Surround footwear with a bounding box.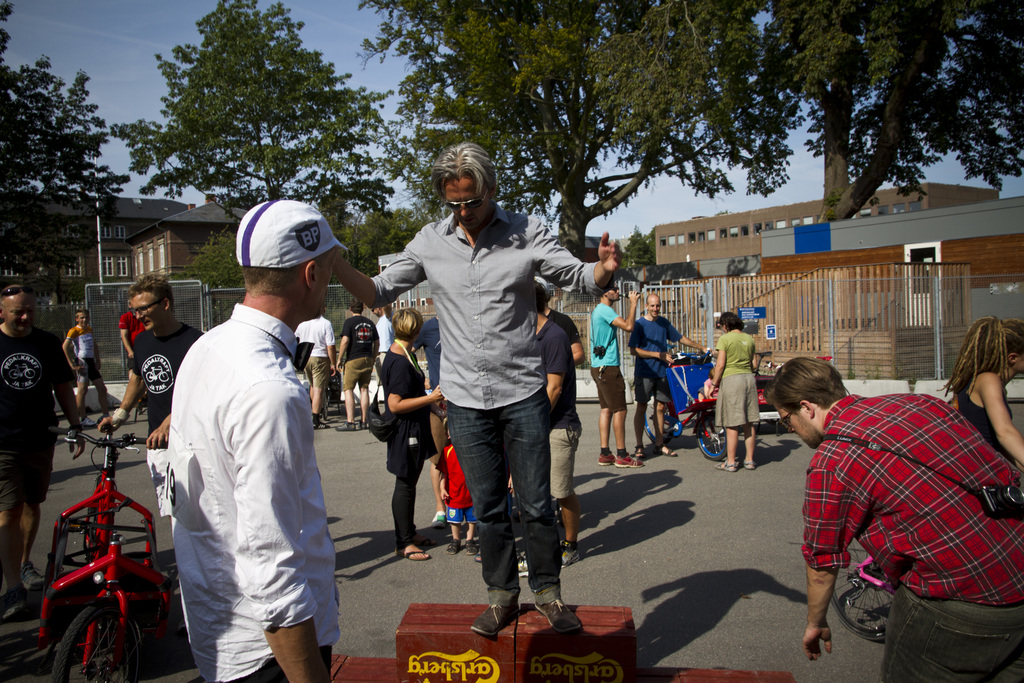
detection(636, 449, 651, 461).
